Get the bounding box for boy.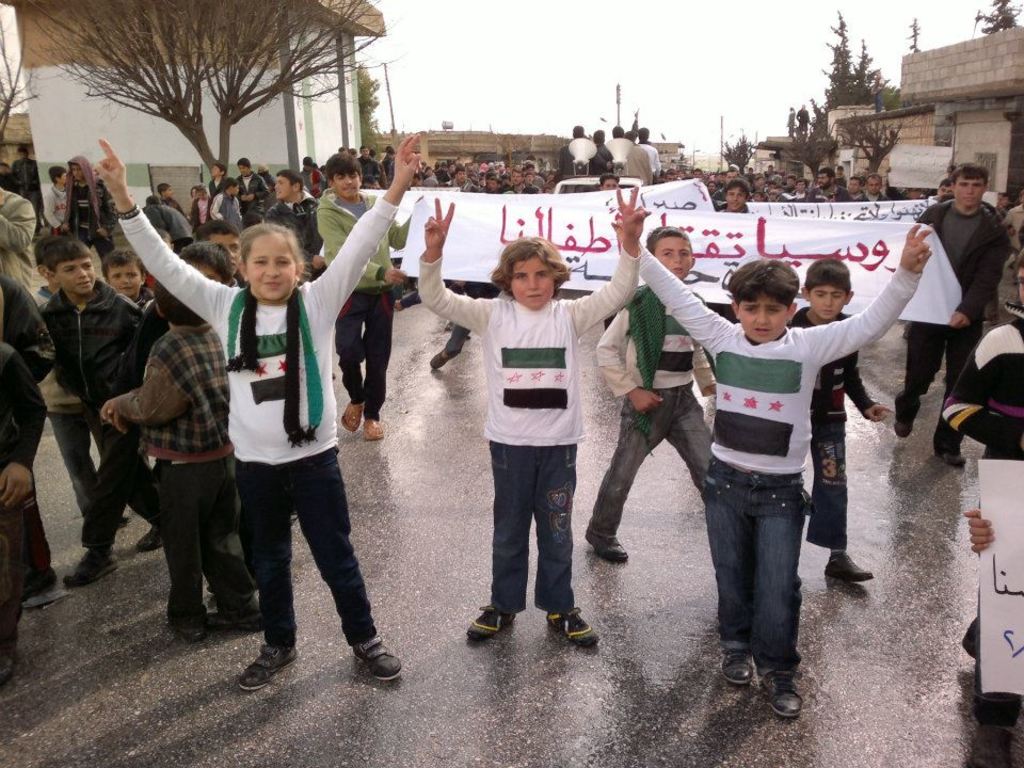
[x1=585, y1=227, x2=713, y2=562].
